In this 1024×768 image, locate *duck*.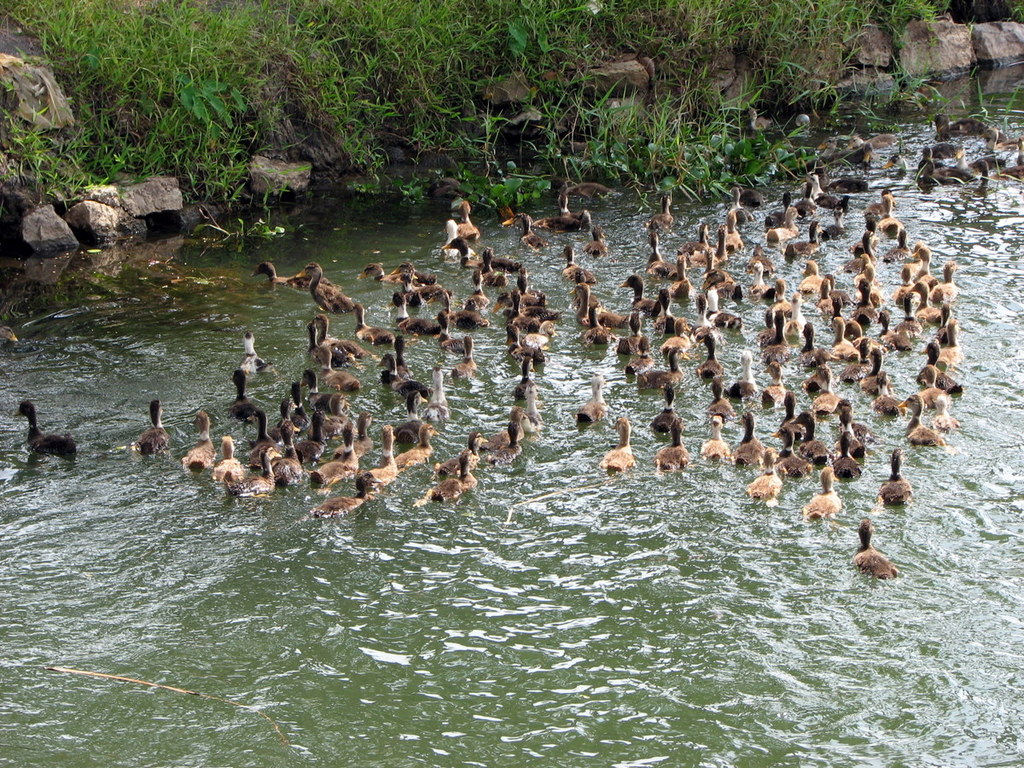
Bounding box: <region>724, 186, 759, 224</region>.
